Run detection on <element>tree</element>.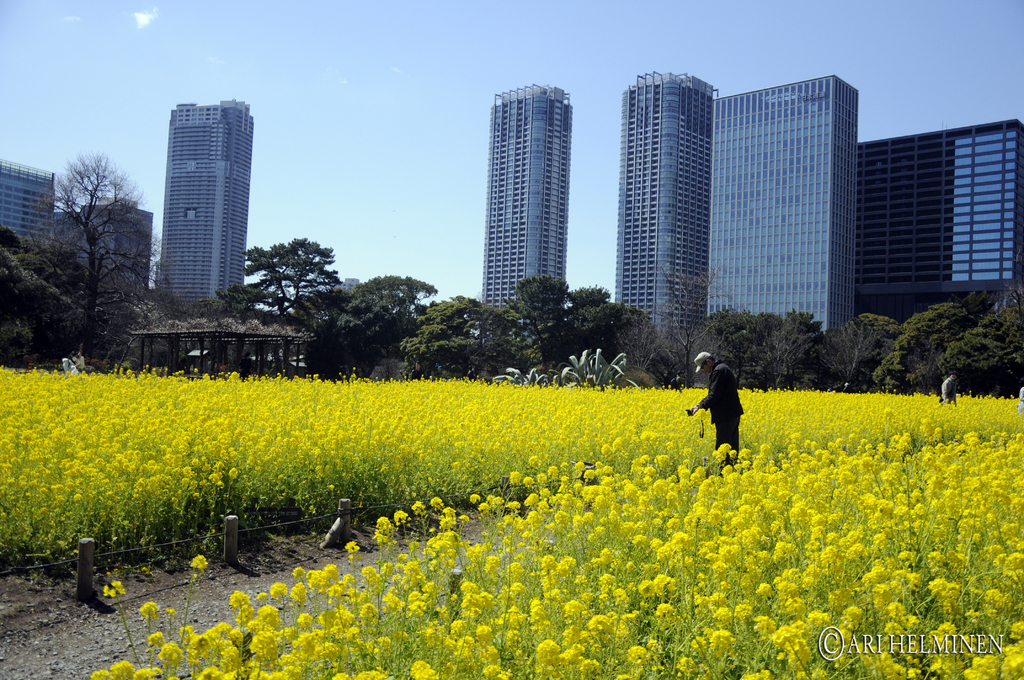
Result: x1=33, y1=125, x2=136, y2=368.
